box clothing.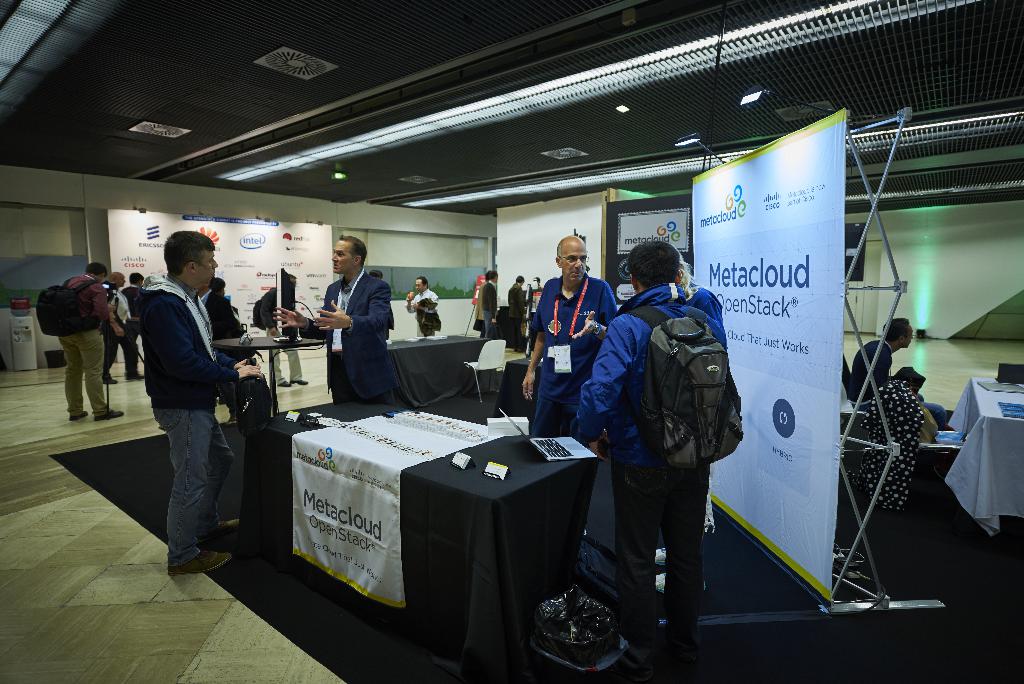
{"x1": 408, "y1": 287, "x2": 438, "y2": 332}.
